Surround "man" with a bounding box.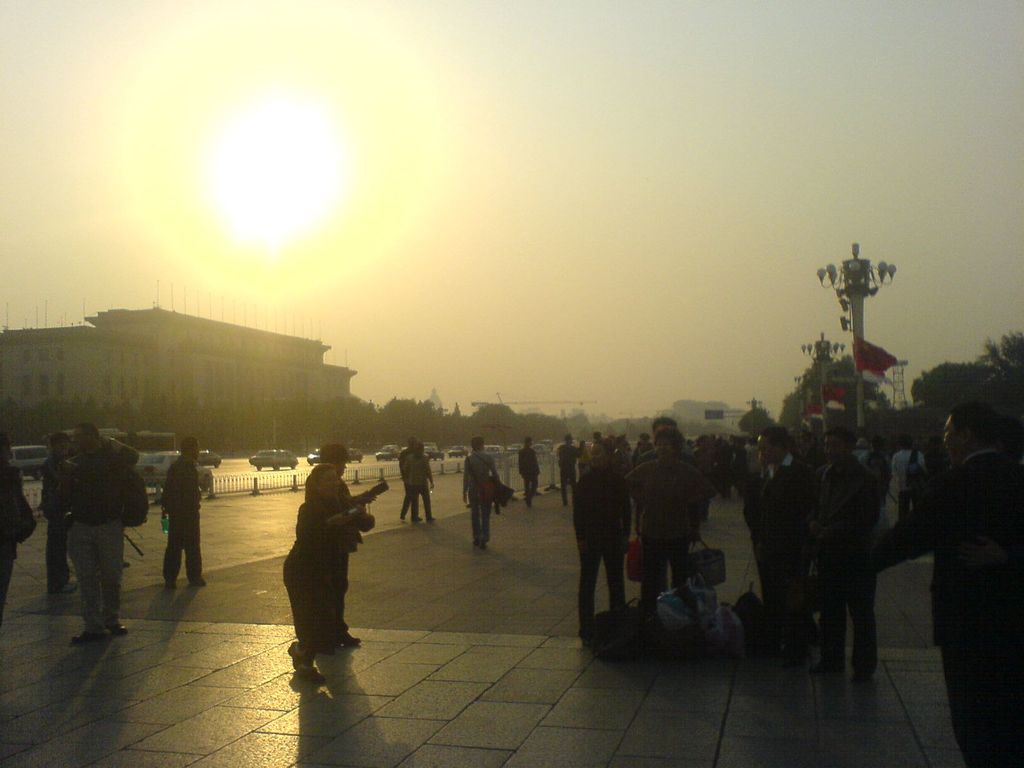
l=559, t=435, r=584, b=505.
